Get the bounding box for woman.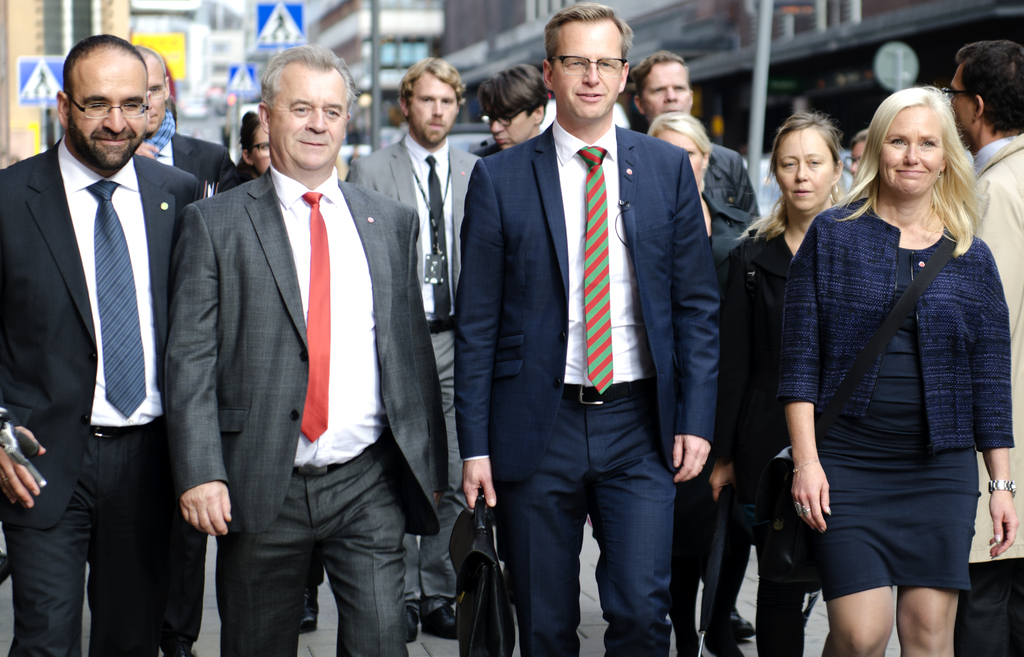
box(637, 111, 760, 656).
